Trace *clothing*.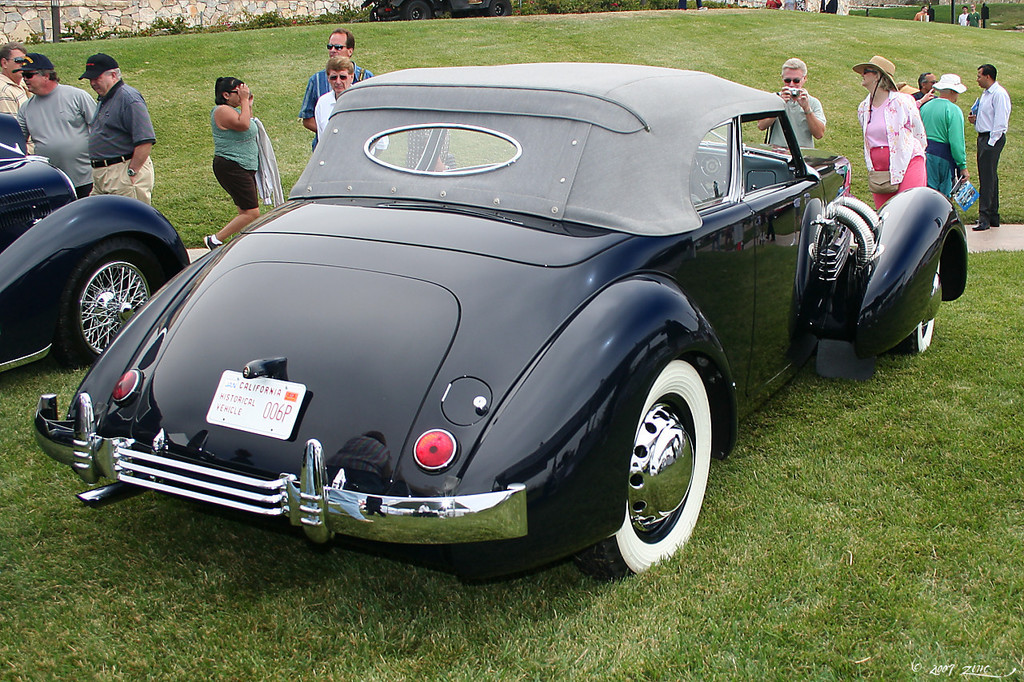
Traced to left=84, top=78, right=158, bottom=209.
